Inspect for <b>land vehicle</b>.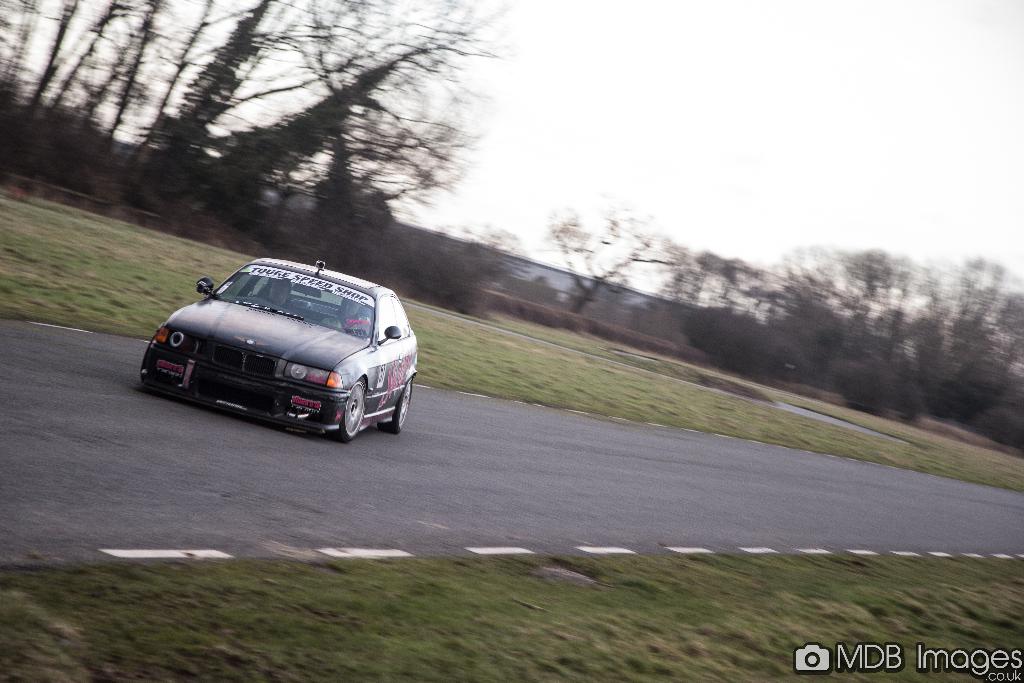
Inspection: x1=138, y1=261, x2=417, y2=445.
